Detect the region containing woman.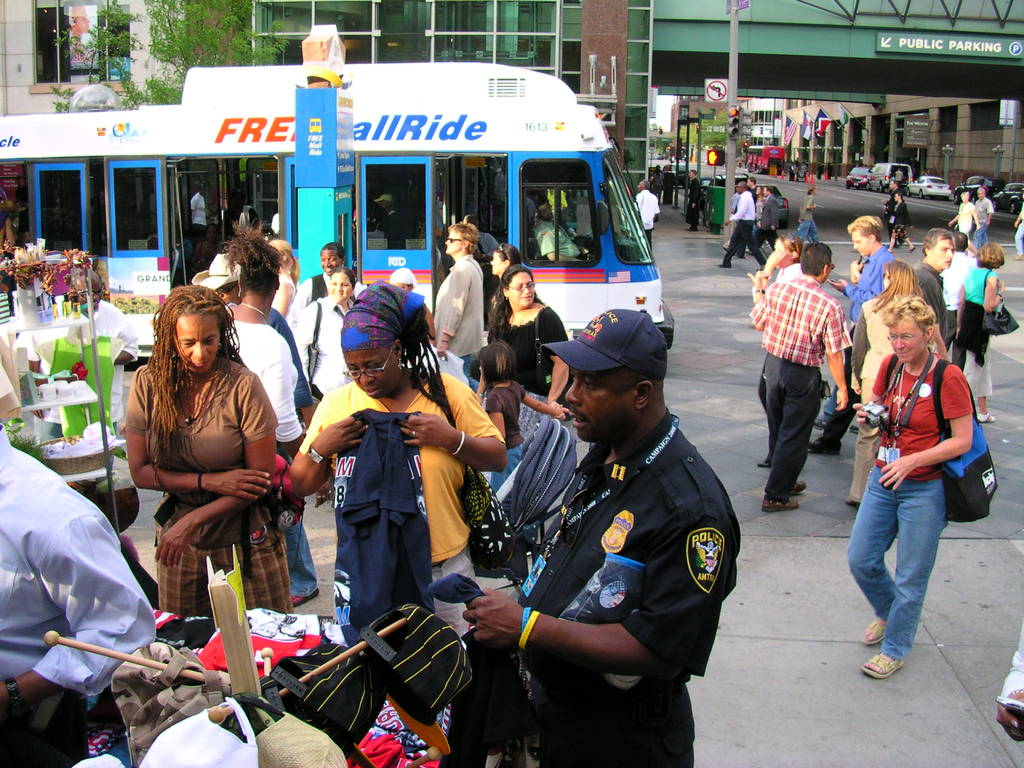
box(886, 190, 916, 253).
